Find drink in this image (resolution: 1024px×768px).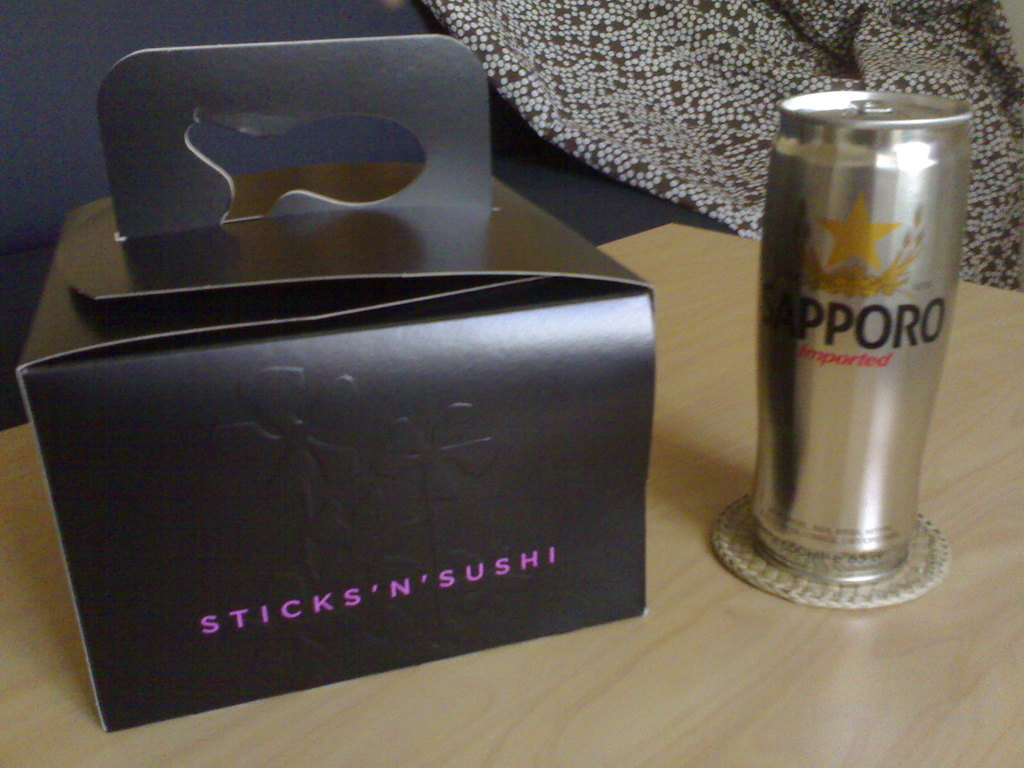
<region>754, 84, 981, 586</region>.
